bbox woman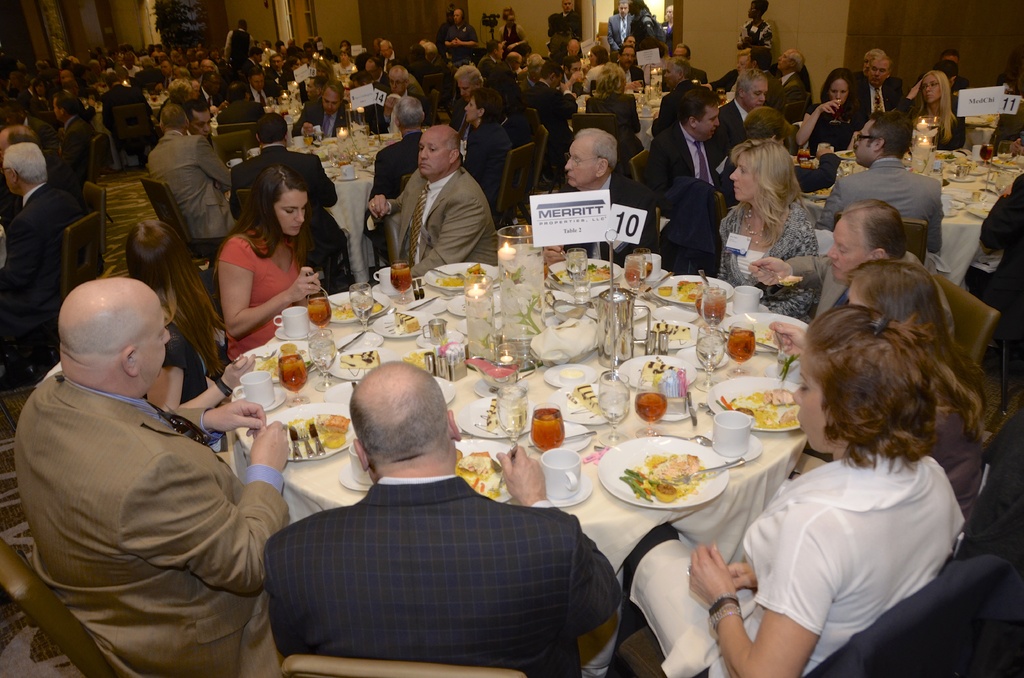
l=194, t=163, r=327, b=335
